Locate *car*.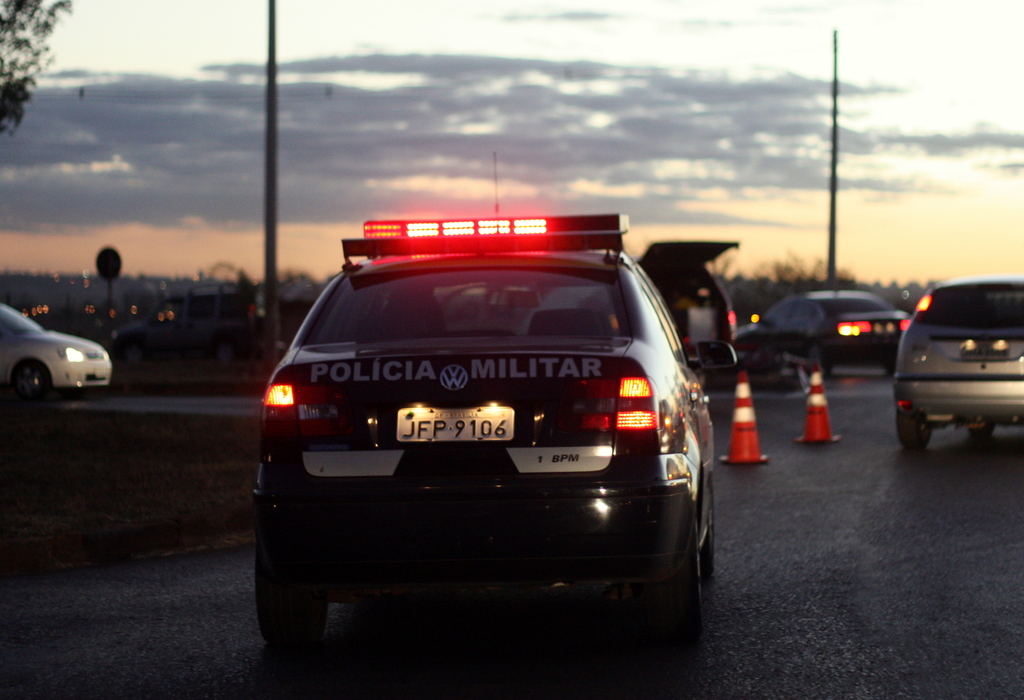
Bounding box: [left=250, top=154, right=719, bottom=649].
